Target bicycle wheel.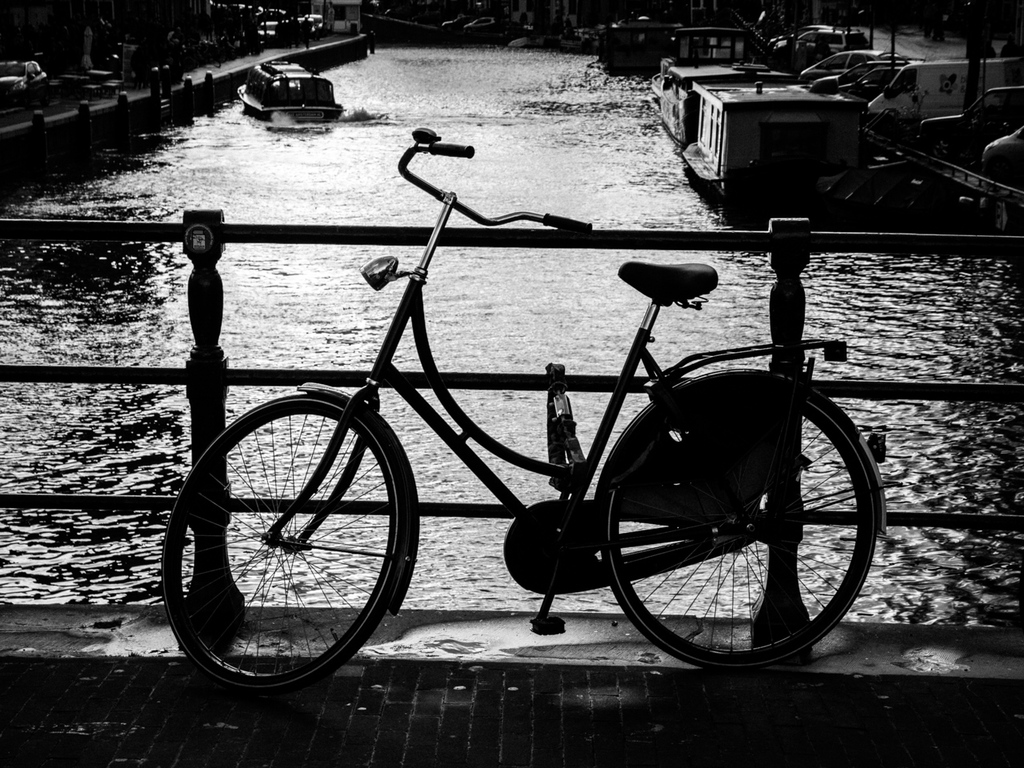
Target region: <region>155, 380, 425, 712</region>.
